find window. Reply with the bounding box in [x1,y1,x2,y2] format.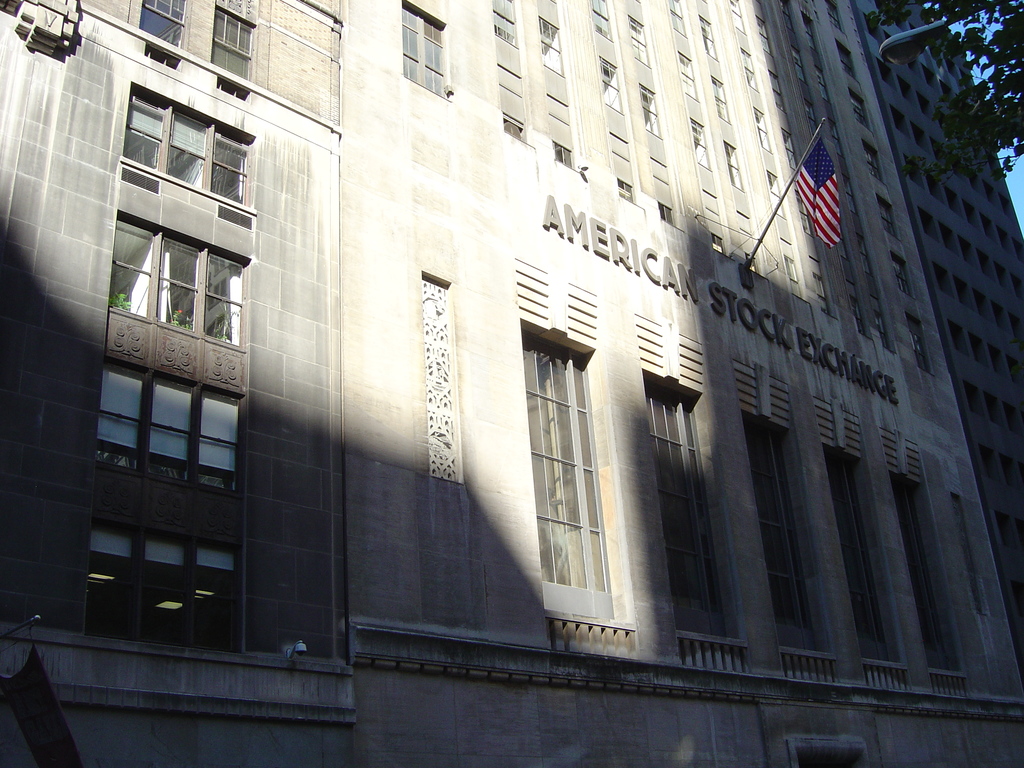
[737,212,762,267].
